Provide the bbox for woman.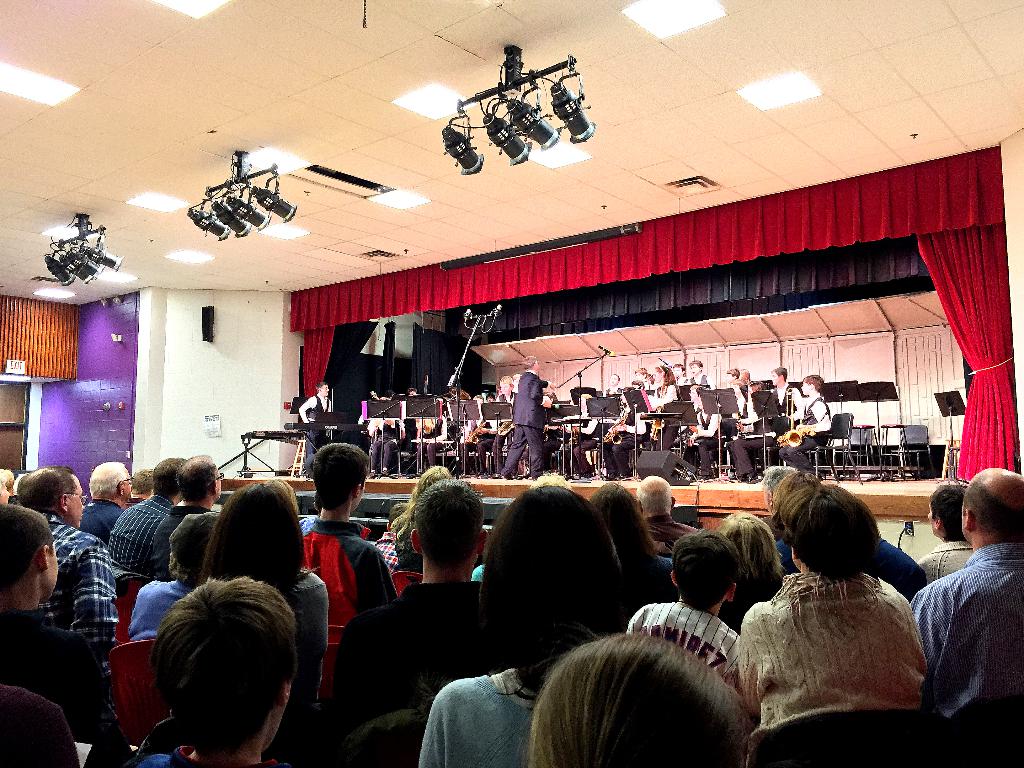
Rect(566, 394, 598, 478).
